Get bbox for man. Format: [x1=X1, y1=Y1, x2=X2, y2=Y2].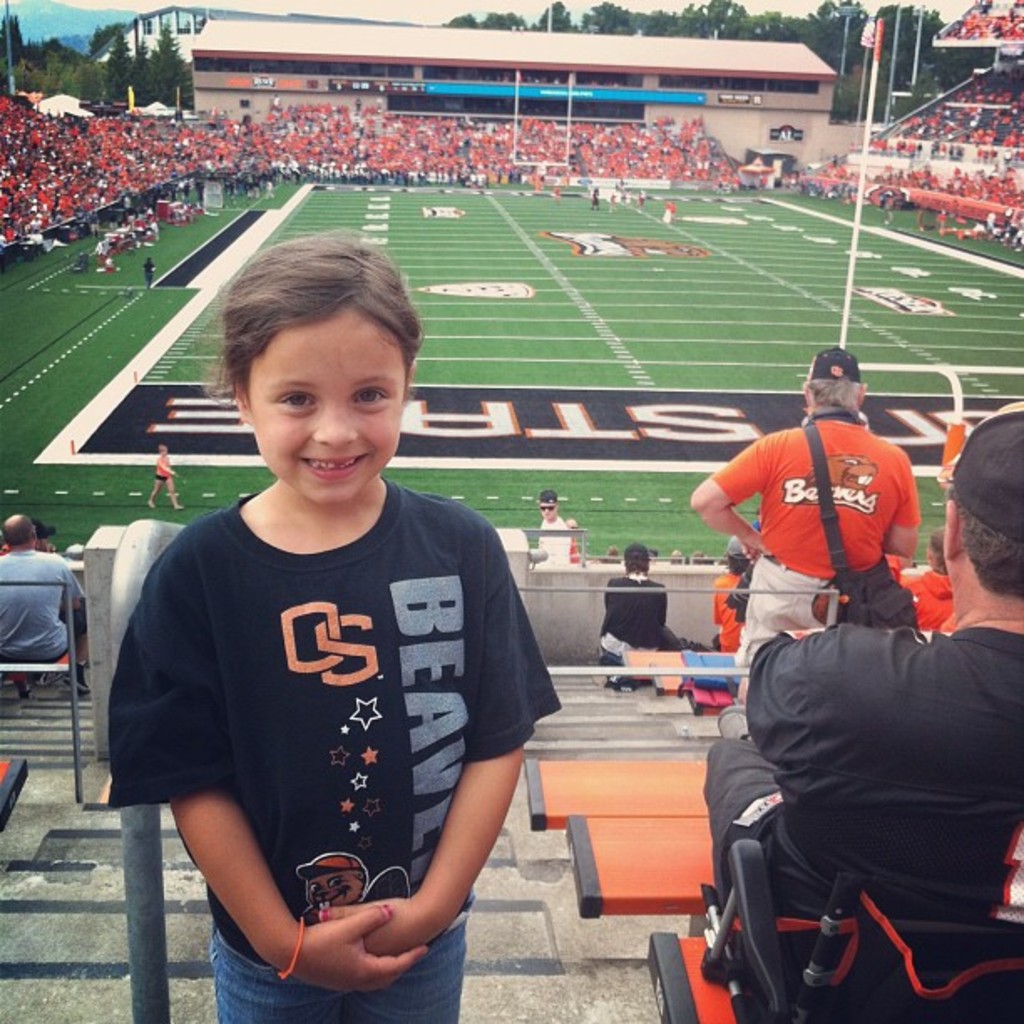
[x1=698, y1=408, x2=1012, y2=964].
